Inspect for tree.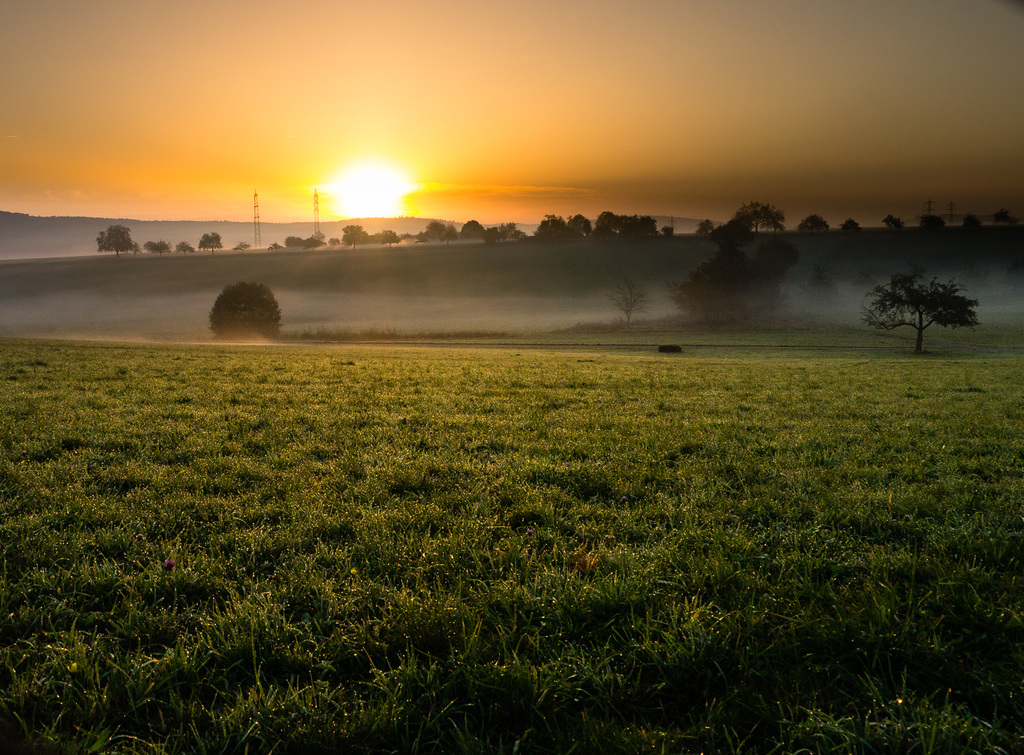
Inspection: [234, 239, 252, 253].
